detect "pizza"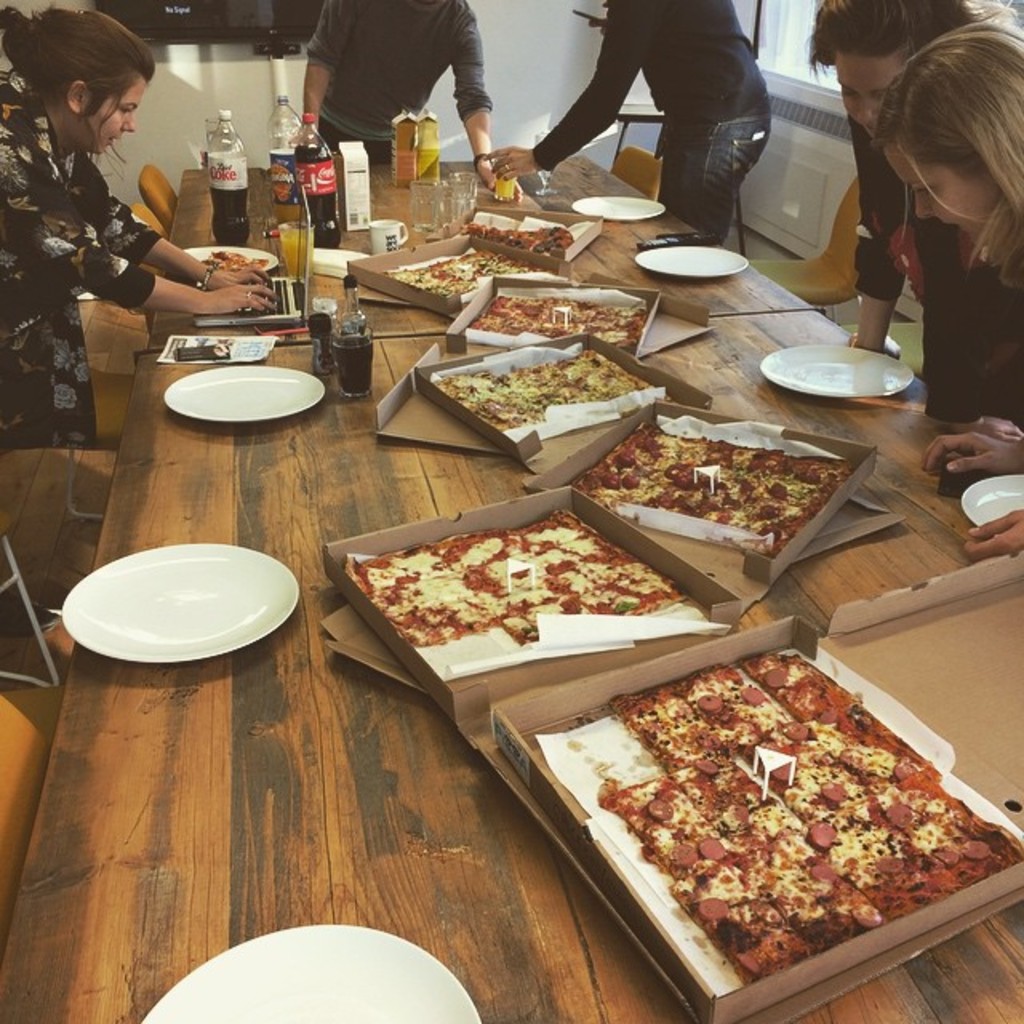
x1=194 y1=237 x2=280 y2=277
